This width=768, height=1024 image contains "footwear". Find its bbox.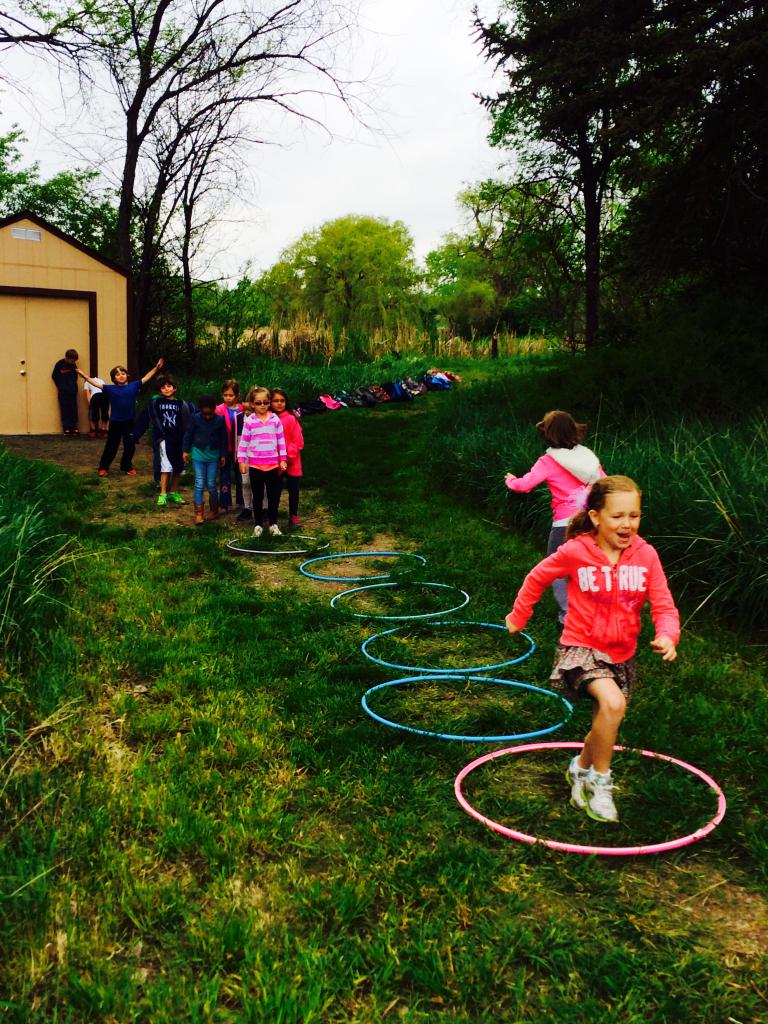
(99,472,109,477).
